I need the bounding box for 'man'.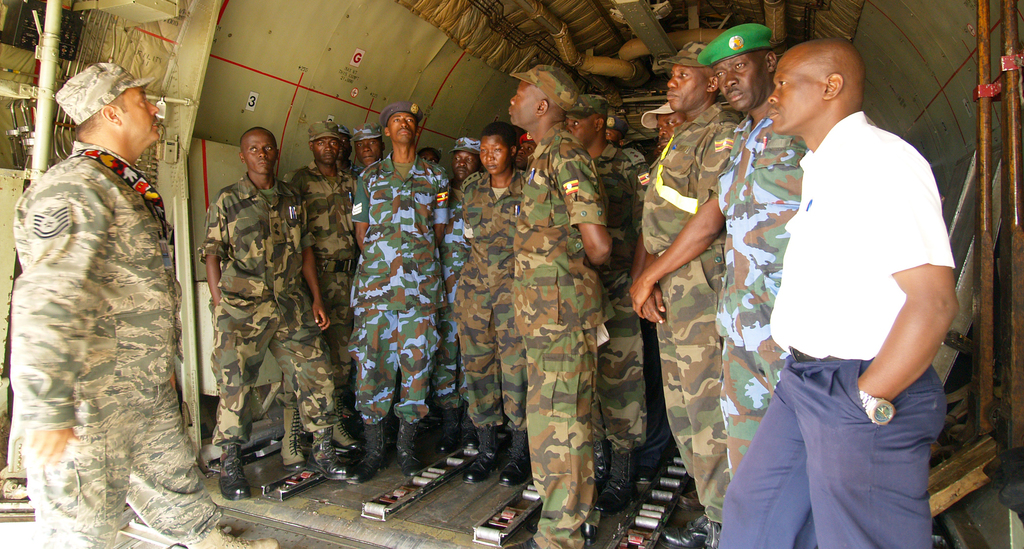
Here it is: crop(353, 101, 452, 482).
